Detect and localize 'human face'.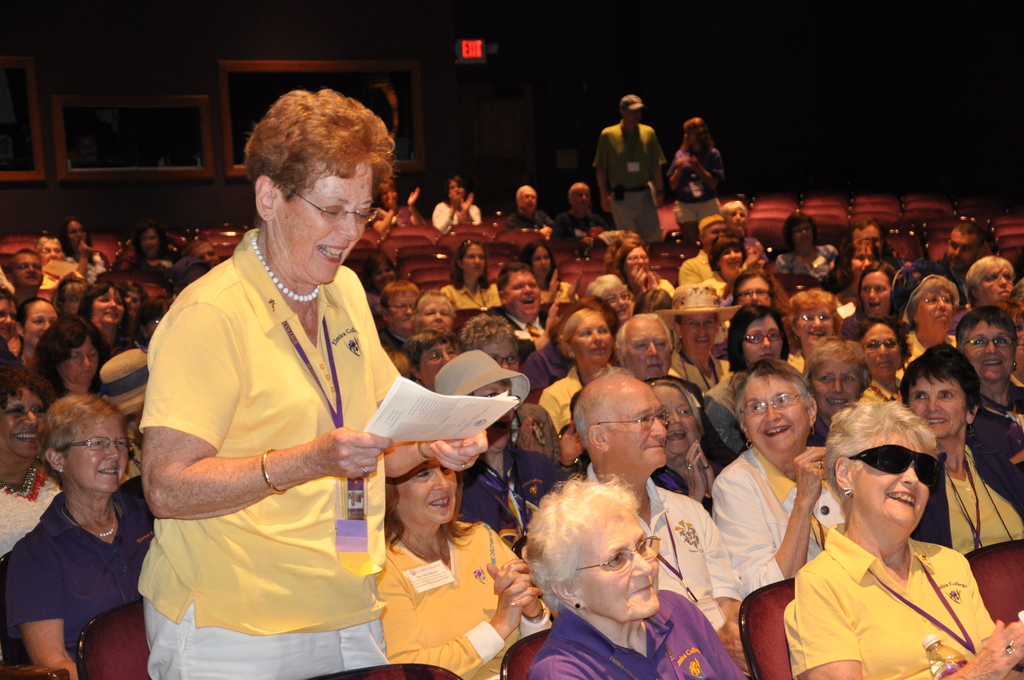
Localized at x1=381, y1=187, x2=393, y2=204.
